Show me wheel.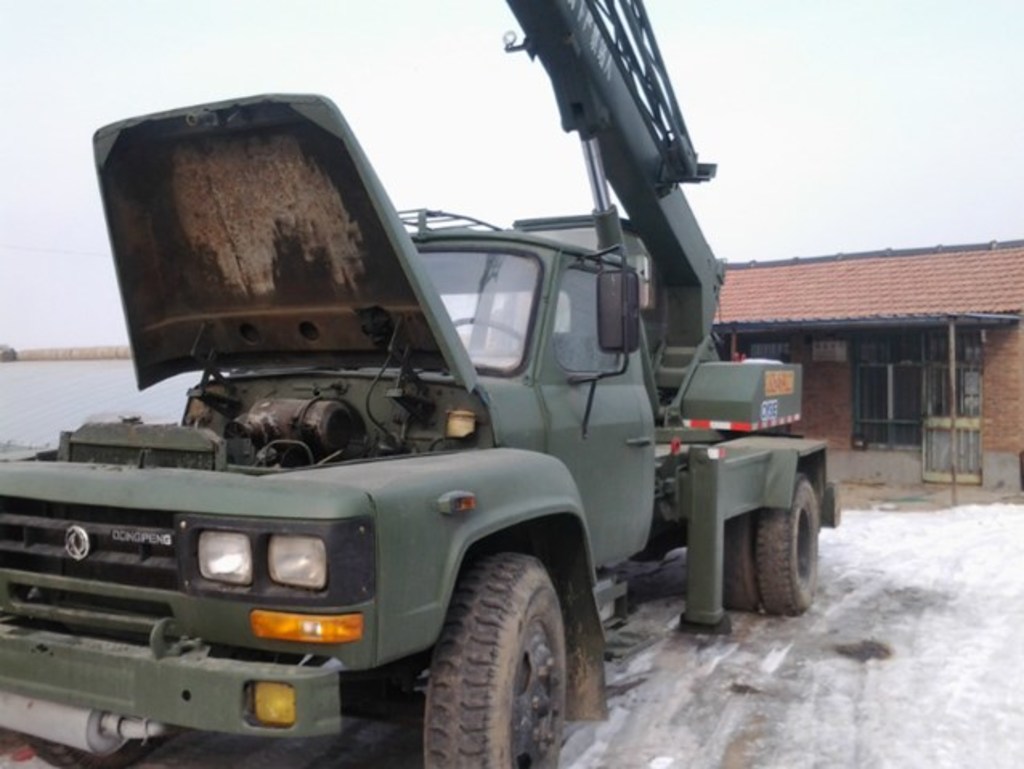
wheel is here: (24, 734, 167, 767).
